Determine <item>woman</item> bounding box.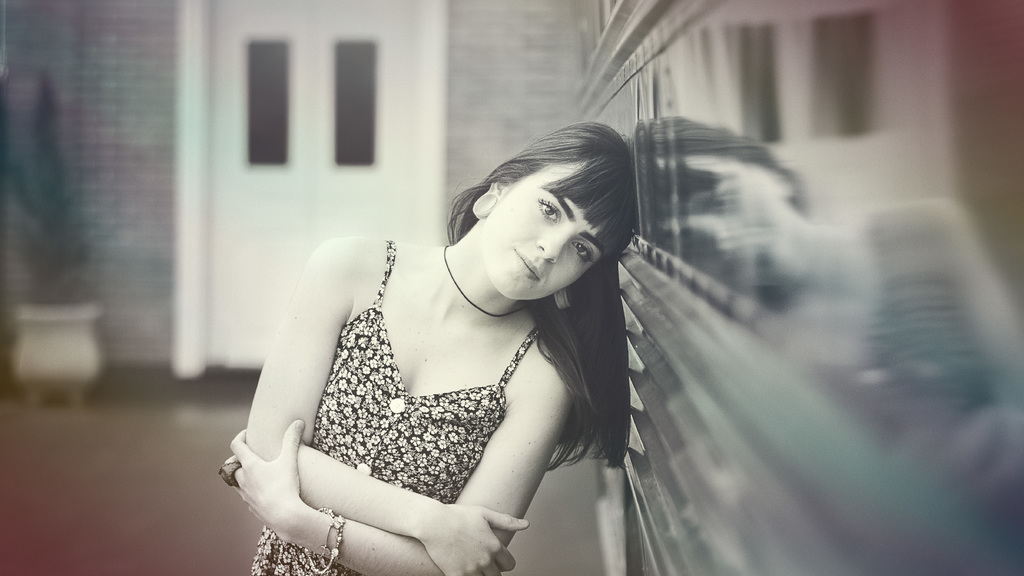
Determined: left=243, top=95, right=653, bottom=575.
